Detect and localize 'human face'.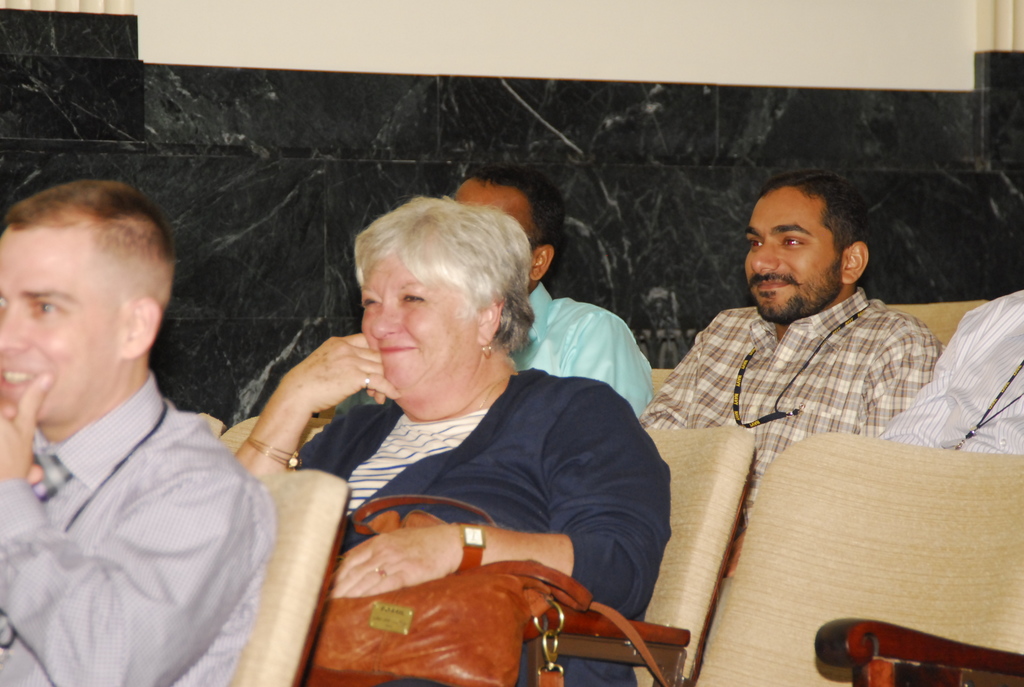
Localized at (left=0, top=219, right=125, bottom=422).
